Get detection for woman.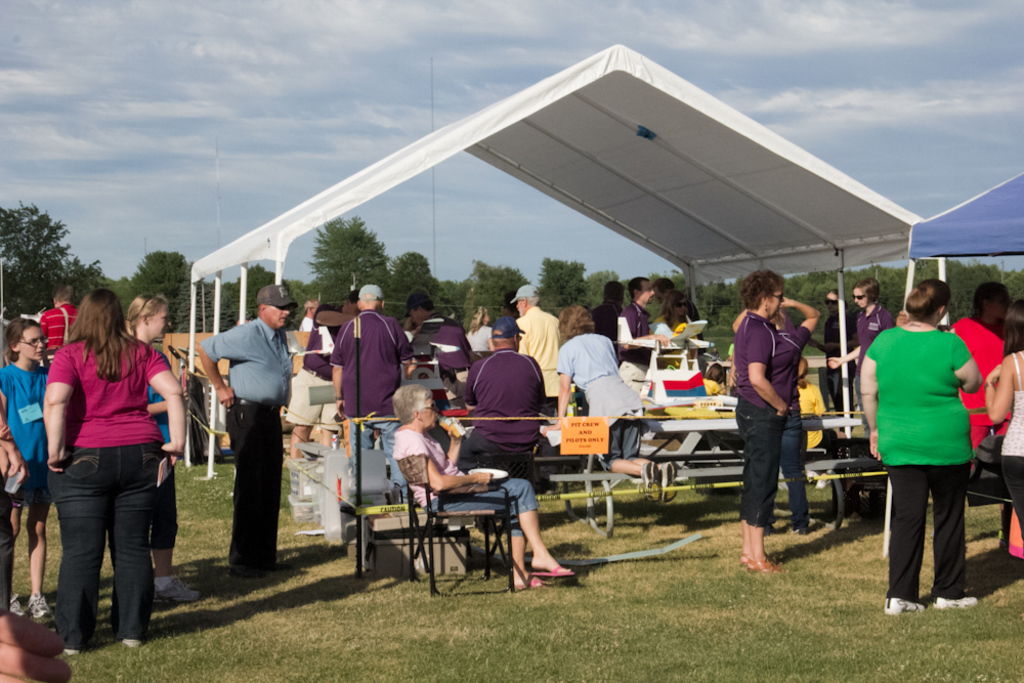
Detection: 461/305/495/350.
